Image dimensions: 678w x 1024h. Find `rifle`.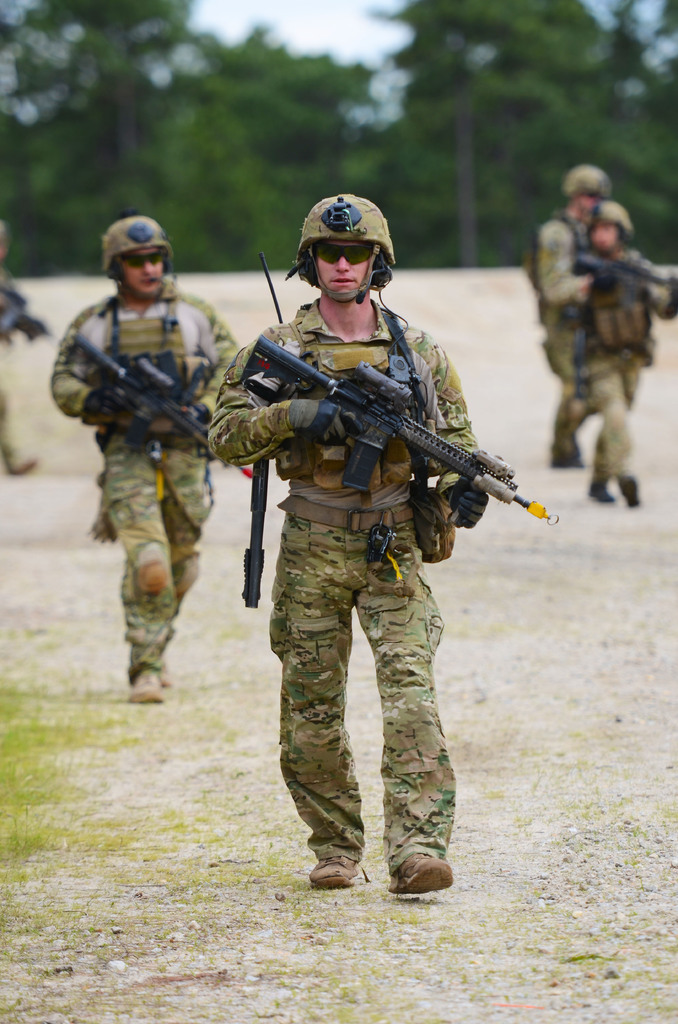
Rect(245, 358, 581, 552).
